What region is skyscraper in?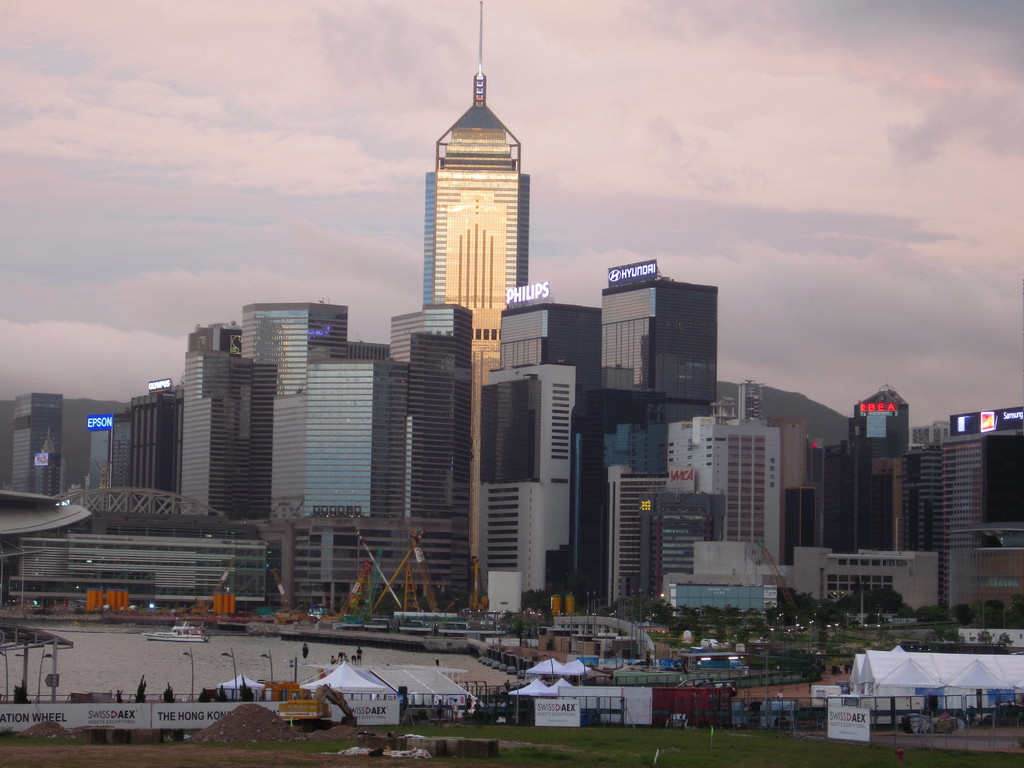
<region>247, 298, 345, 511</region>.
